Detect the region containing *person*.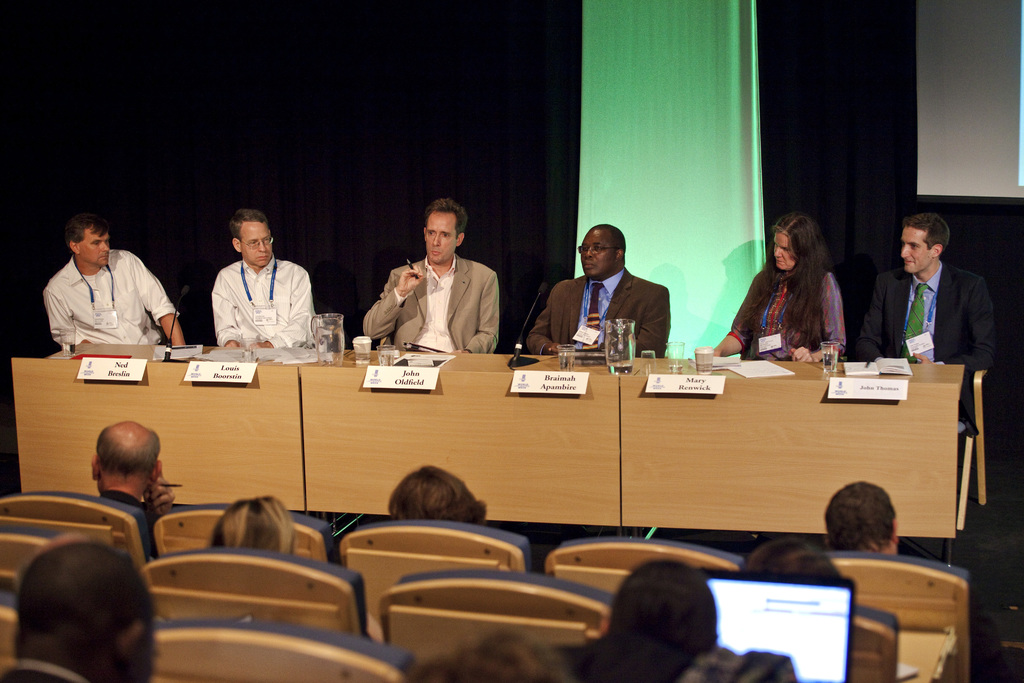
Rect(742, 537, 840, 580).
